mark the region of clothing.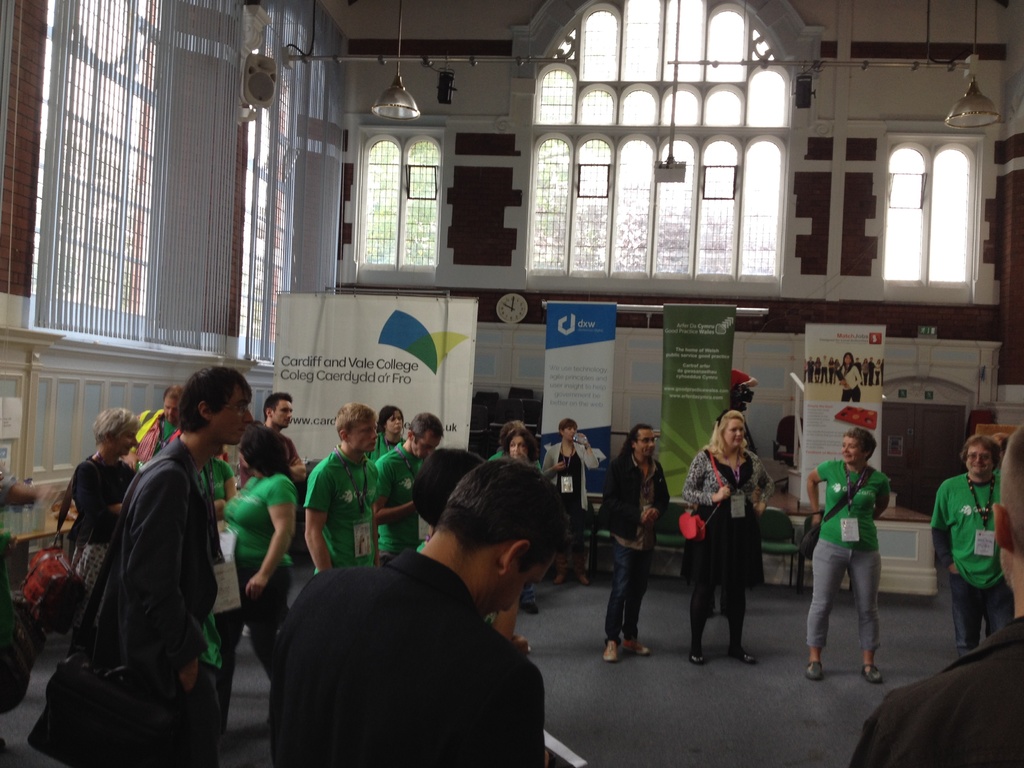
Region: locate(680, 444, 764, 662).
